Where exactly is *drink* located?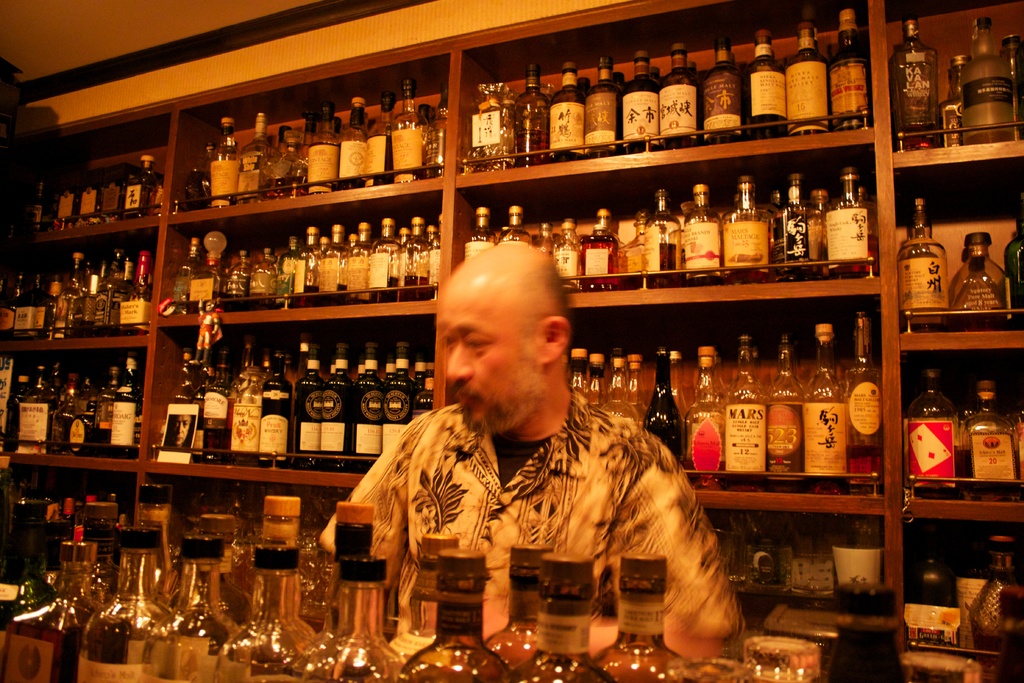
Its bounding box is 230:341:262:473.
